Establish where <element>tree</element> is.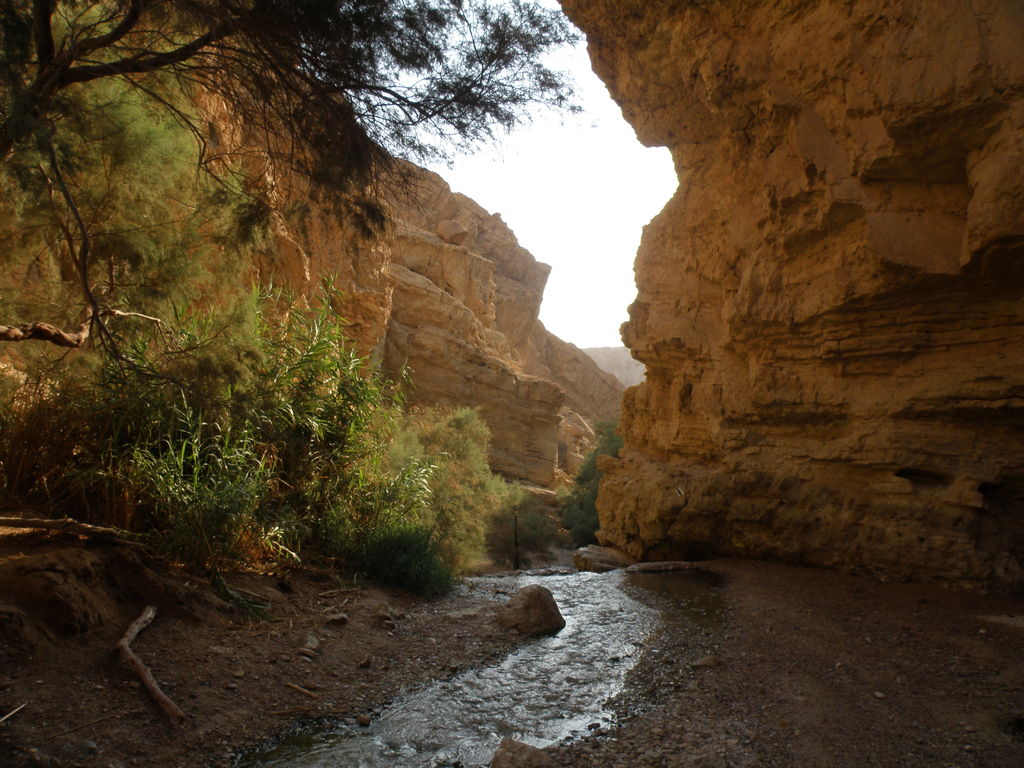
Established at BBox(0, 0, 589, 413).
